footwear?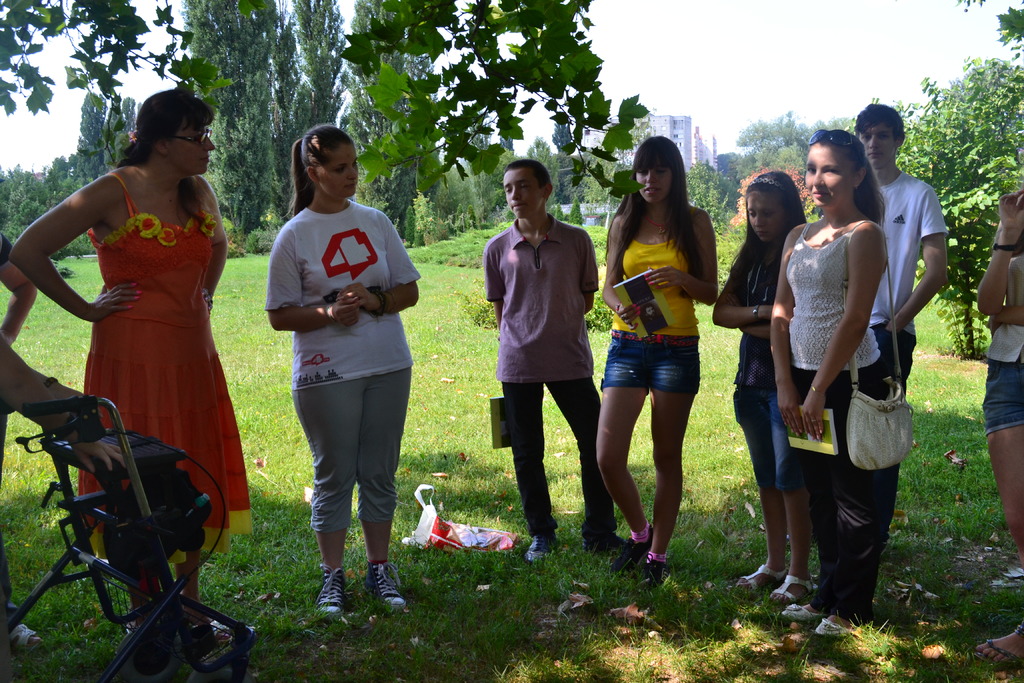
left=364, top=564, right=412, bottom=609
